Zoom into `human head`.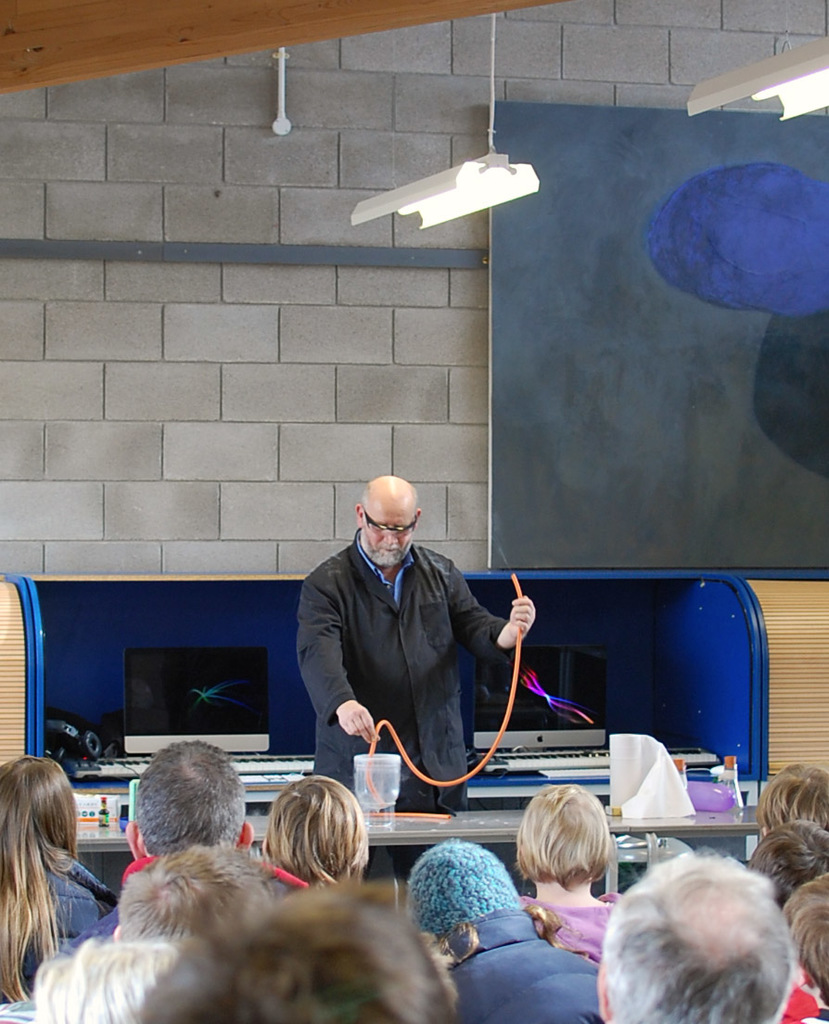
Zoom target: pyautogui.locateOnScreen(242, 889, 445, 1021).
